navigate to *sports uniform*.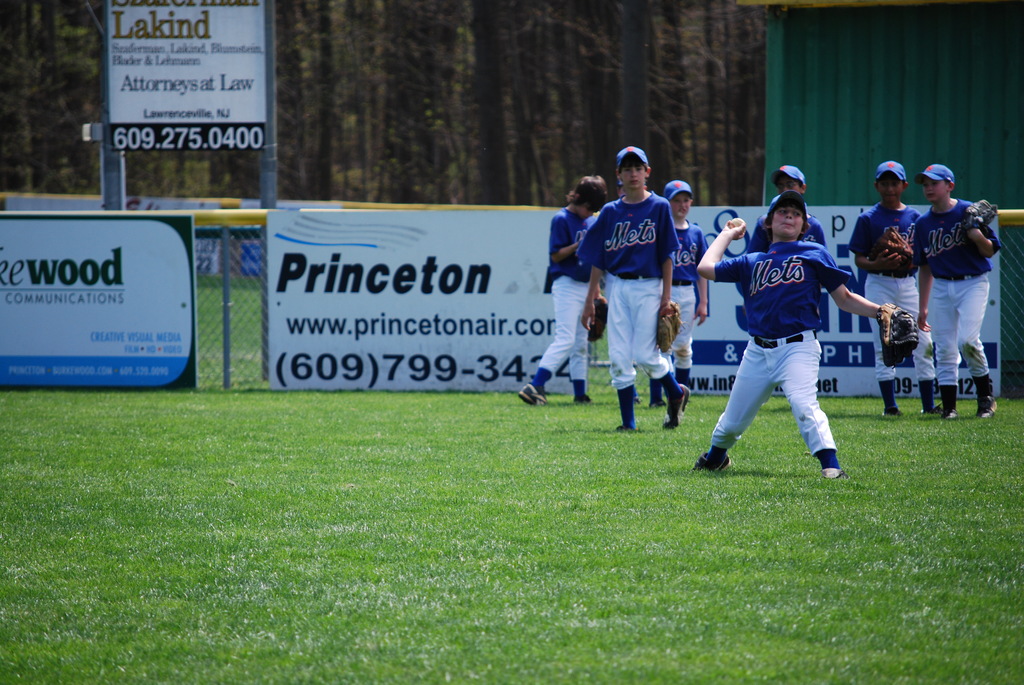
Navigation target: [842, 152, 931, 423].
